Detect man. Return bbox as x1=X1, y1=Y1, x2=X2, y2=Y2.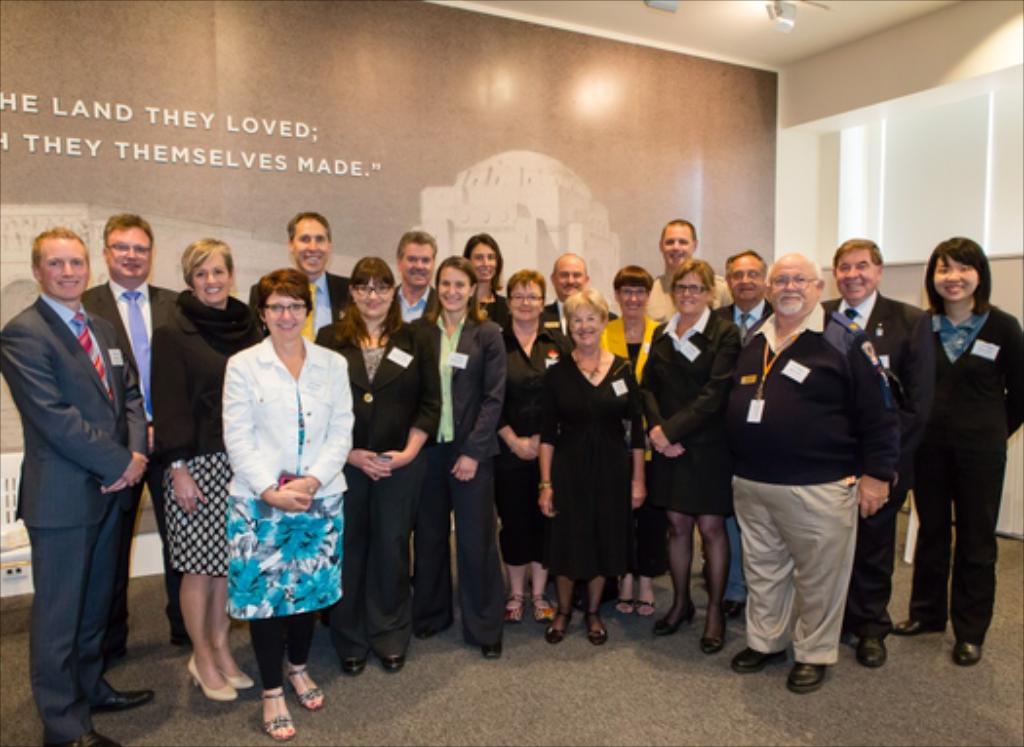
x1=0, y1=224, x2=150, y2=745.
